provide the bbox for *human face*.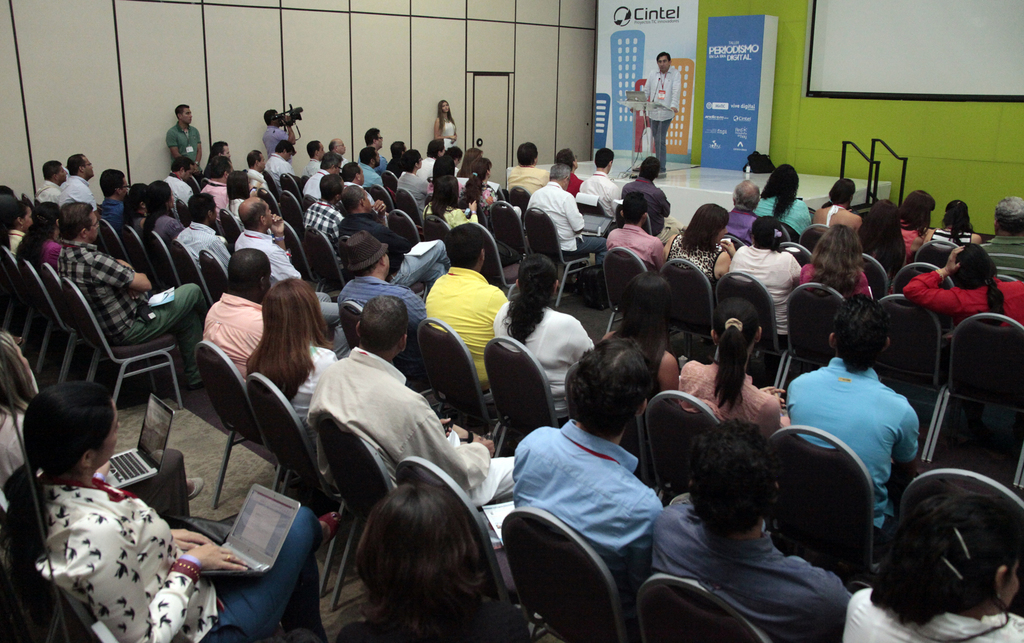
box(89, 210, 98, 241).
